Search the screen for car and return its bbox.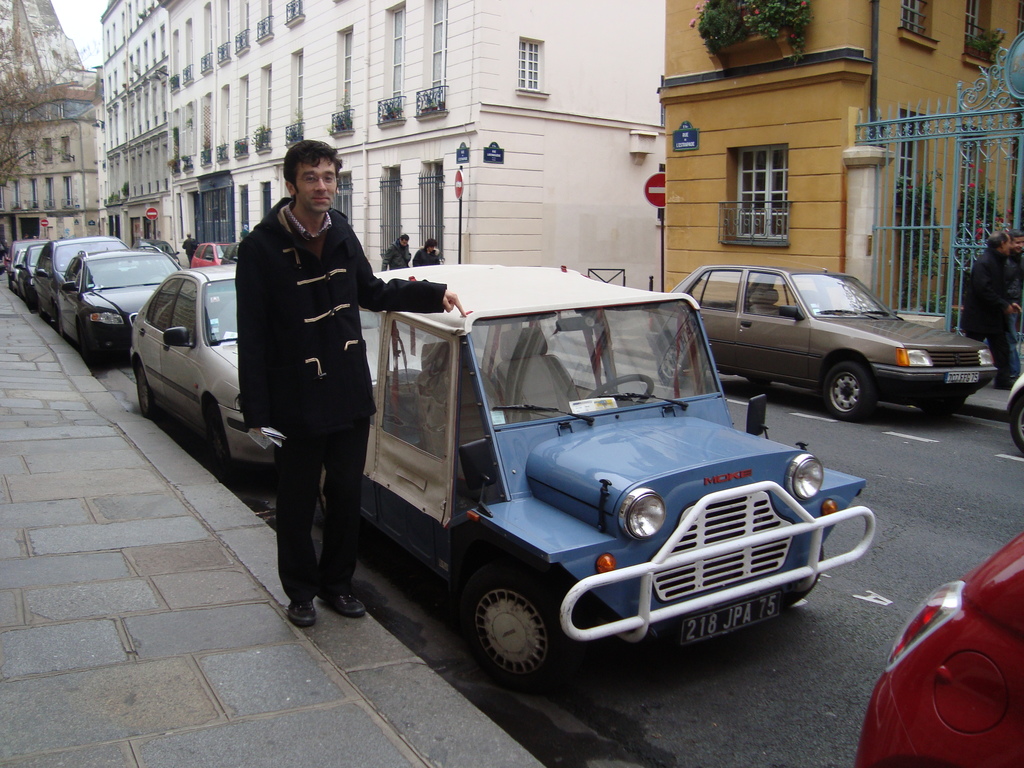
Found: bbox=(137, 261, 427, 476).
